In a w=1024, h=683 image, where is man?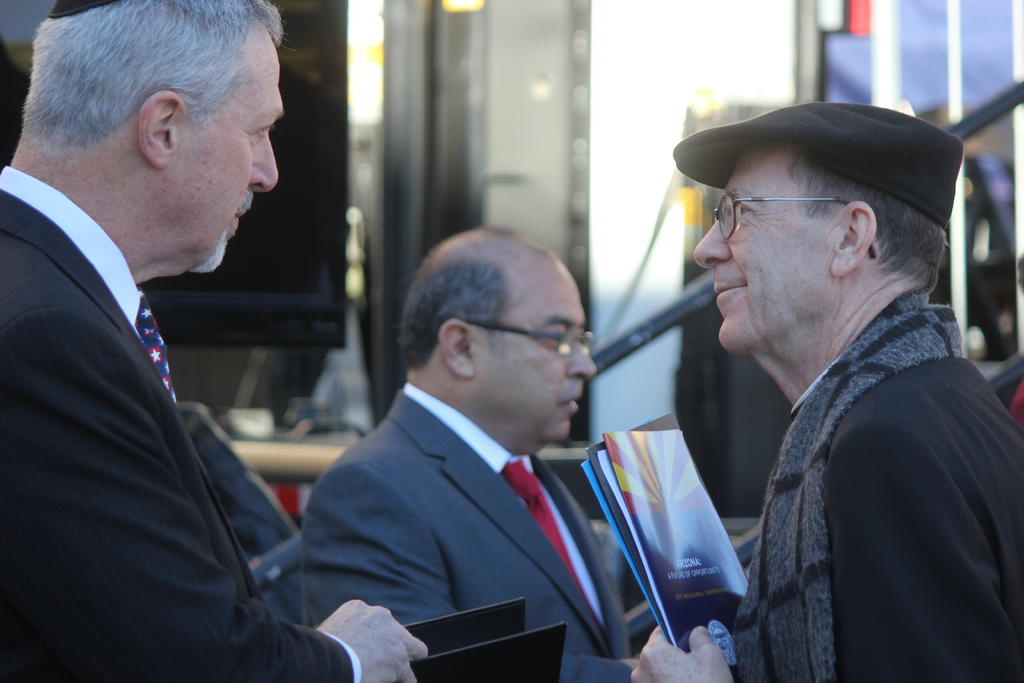
region(624, 94, 1023, 682).
